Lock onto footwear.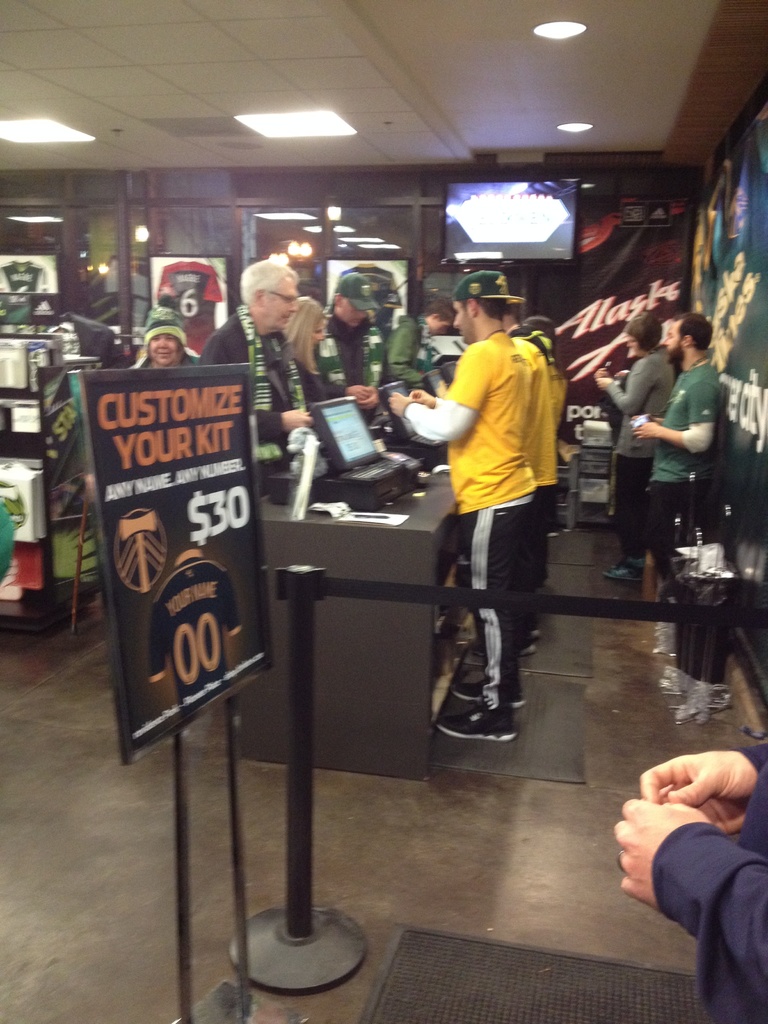
Locked: <bbox>433, 676, 540, 751</bbox>.
